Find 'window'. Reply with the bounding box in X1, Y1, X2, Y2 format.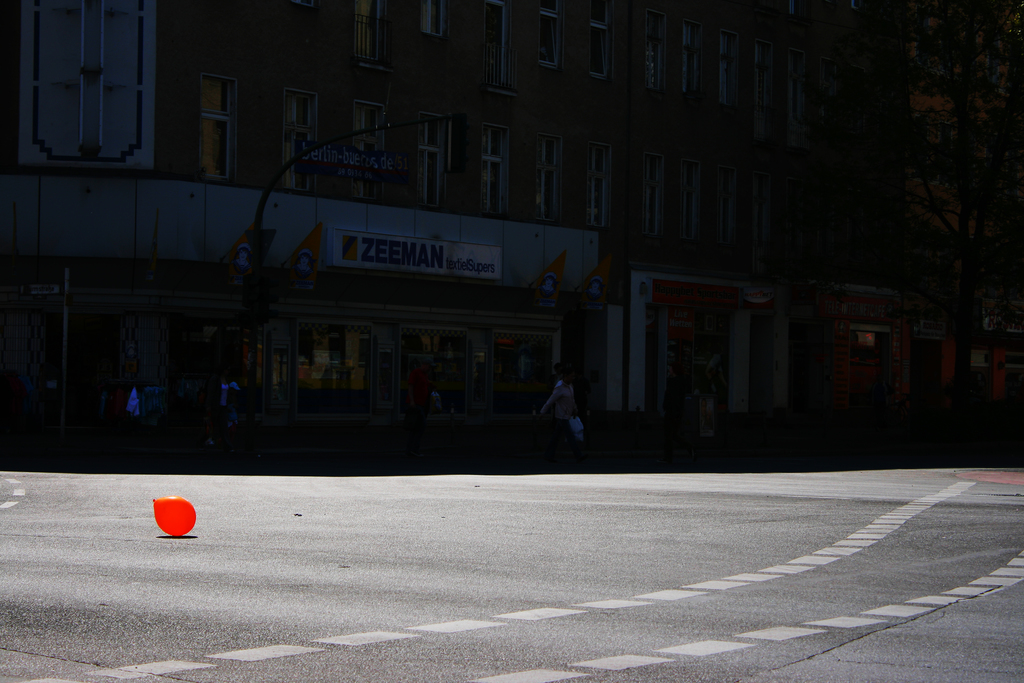
483, 1, 509, 89.
